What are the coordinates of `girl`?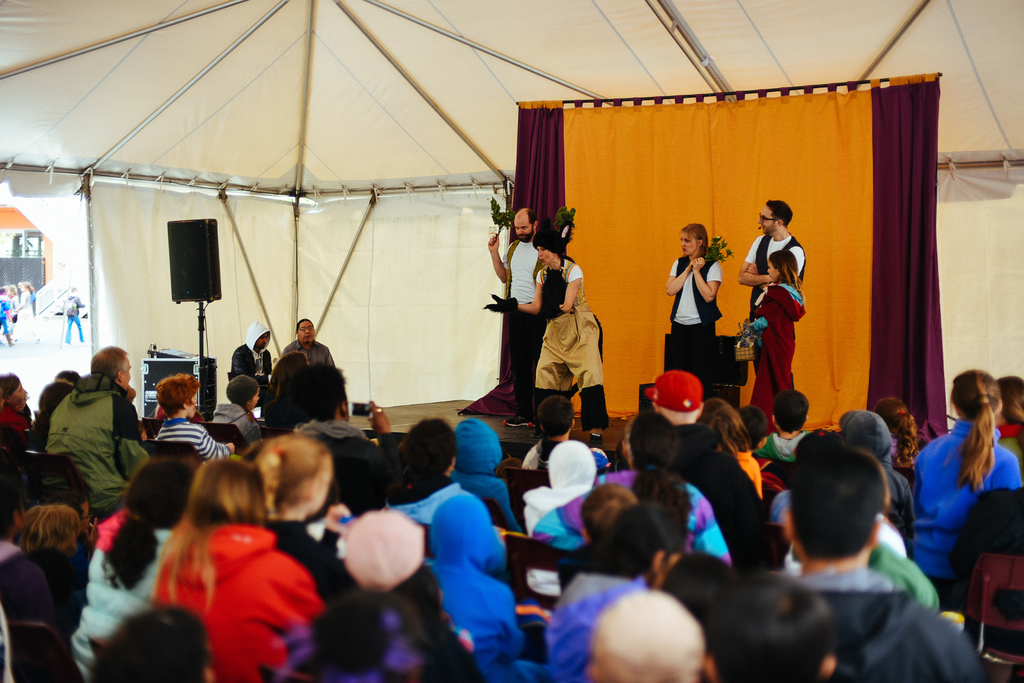
locate(255, 435, 349, 592).
